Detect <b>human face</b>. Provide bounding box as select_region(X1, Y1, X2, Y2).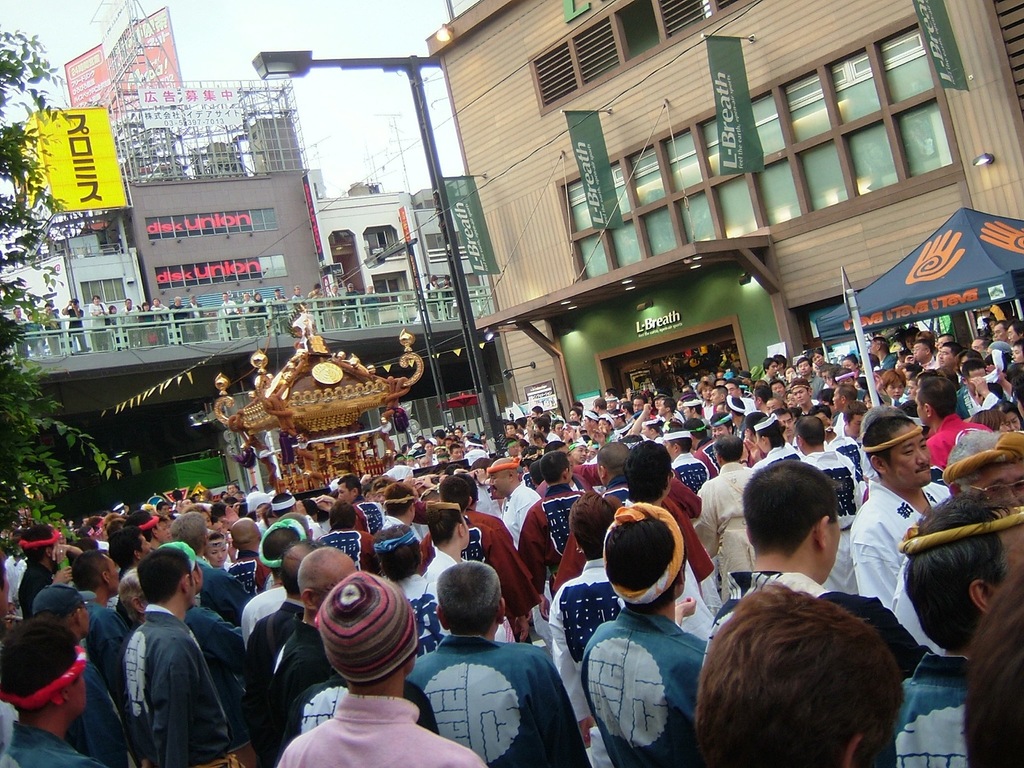
select_region(274, 288, 283, 296).
